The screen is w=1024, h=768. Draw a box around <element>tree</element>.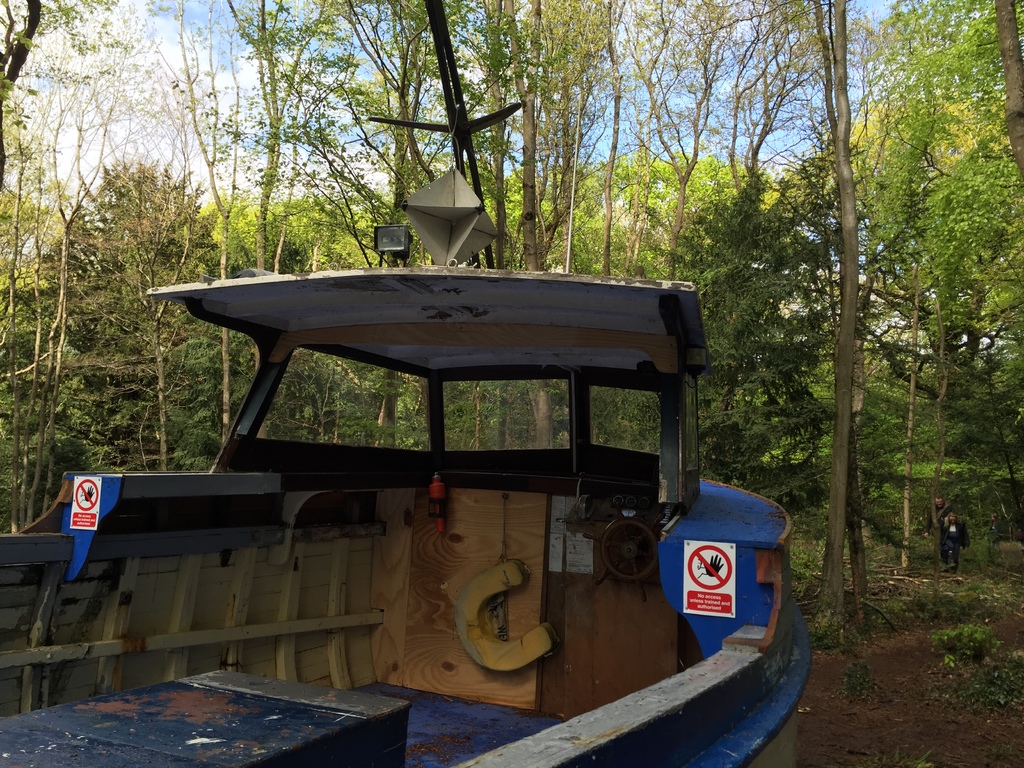
detection(980, 6, 1023, 177).
